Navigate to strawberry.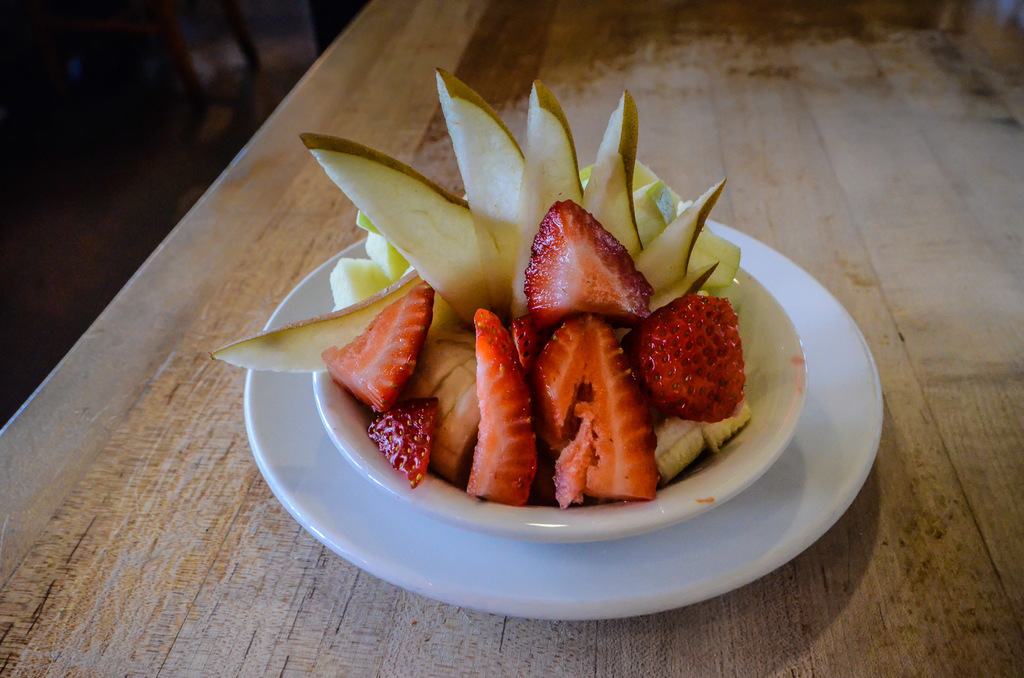
Navigation target: box=[636, 294, 742, 425].
